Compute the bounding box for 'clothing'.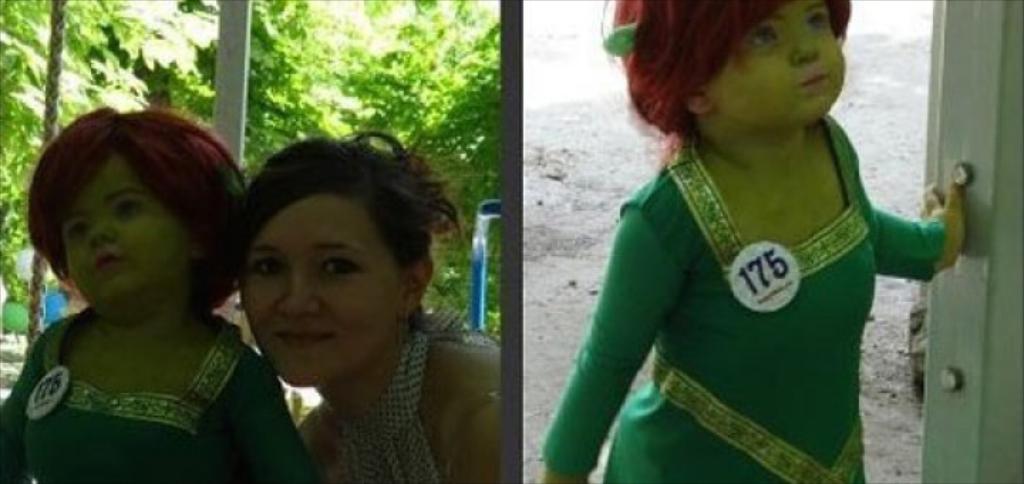
0 309 316 483.
